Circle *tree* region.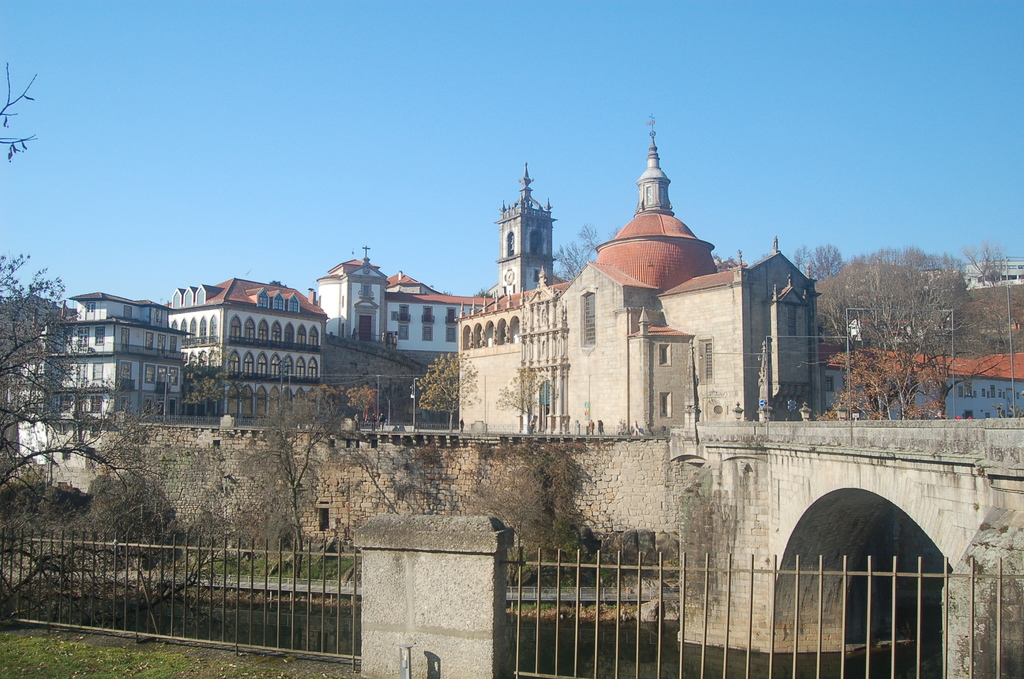
Region: x1=497, y1=366, x2=561, y2=436.
